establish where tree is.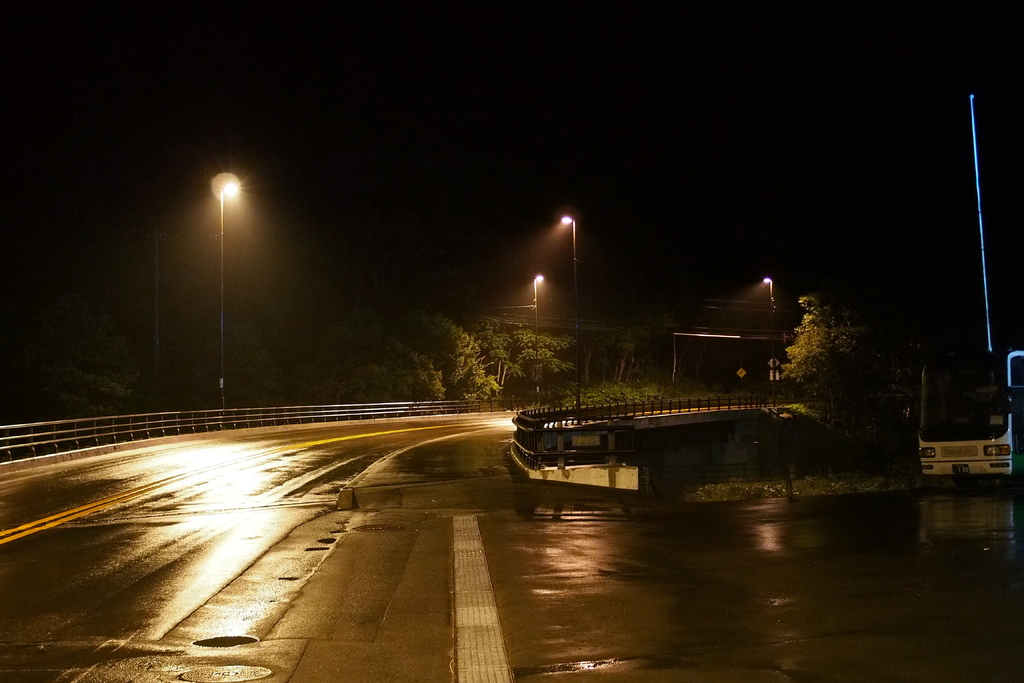
Established at (x1=595, y1=327, x2=643, y2=386).
